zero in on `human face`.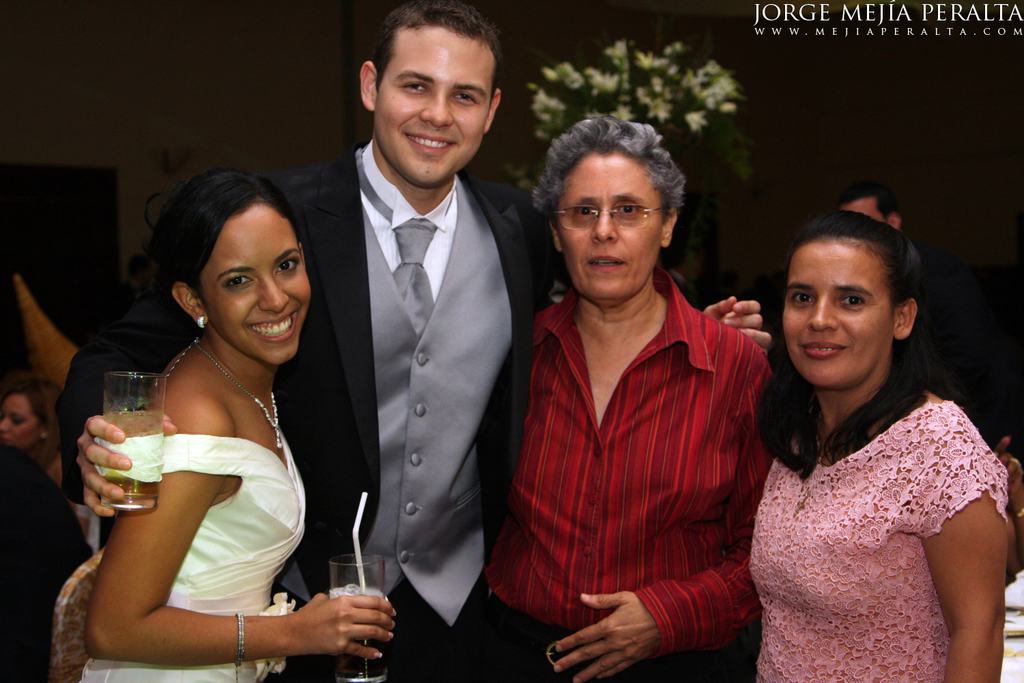
Zeroed in: bbox=[202, 202, 313, 368].
